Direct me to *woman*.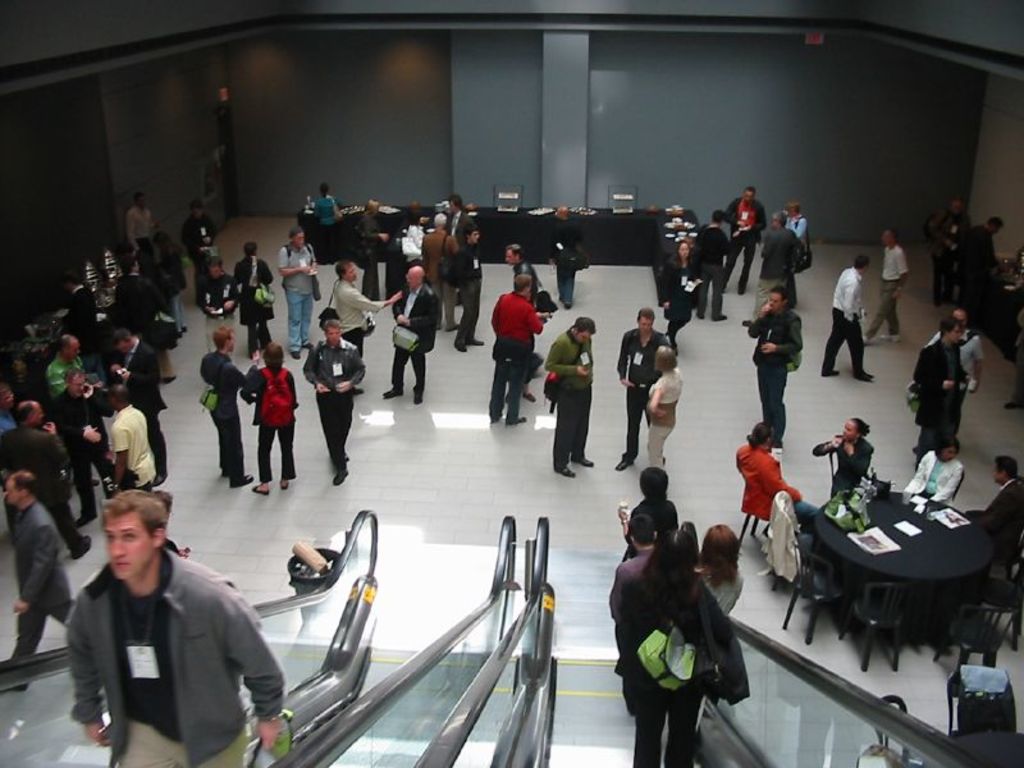
Direction: <bbox>901, 439, 963, 509</bbox>.
